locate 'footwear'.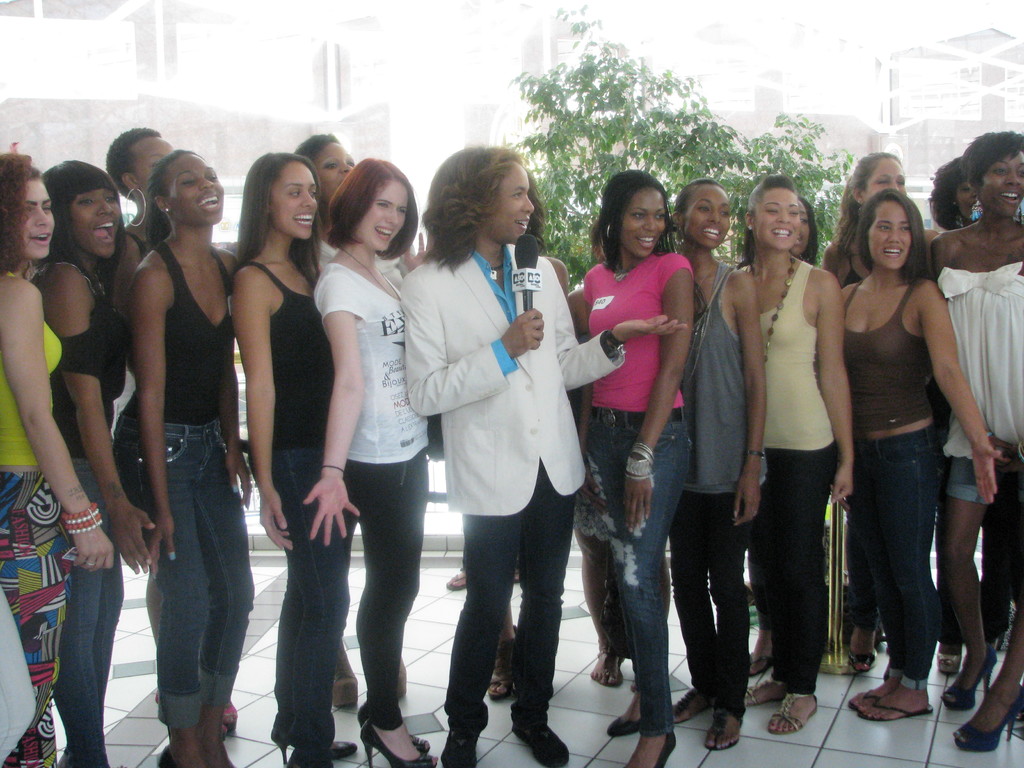
Bounding box: region(332, 672, 361, 705).
